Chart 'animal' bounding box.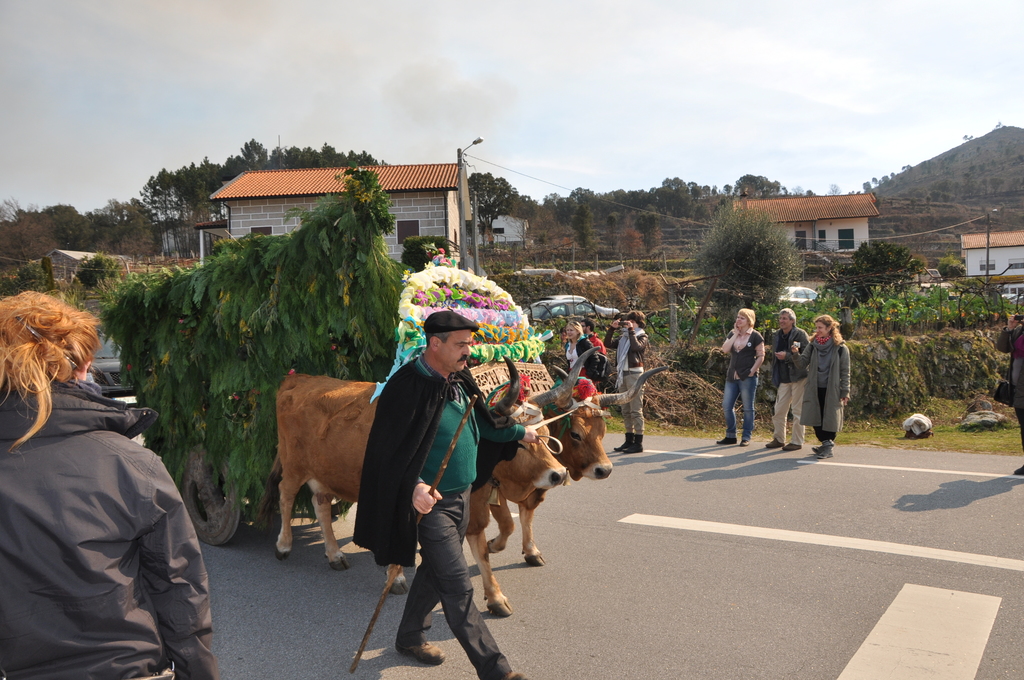
Charted: x1=486, y1=346, x2=666, y2=567.
